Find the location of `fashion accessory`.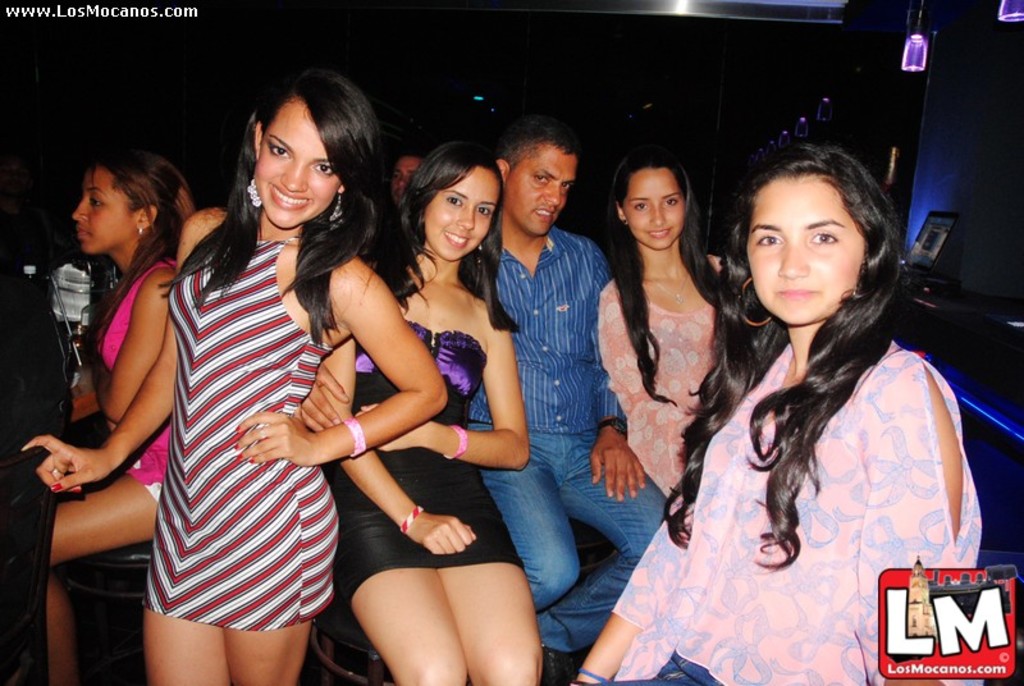
Location: x1=50 y1=467 x2=64 y2=476.
